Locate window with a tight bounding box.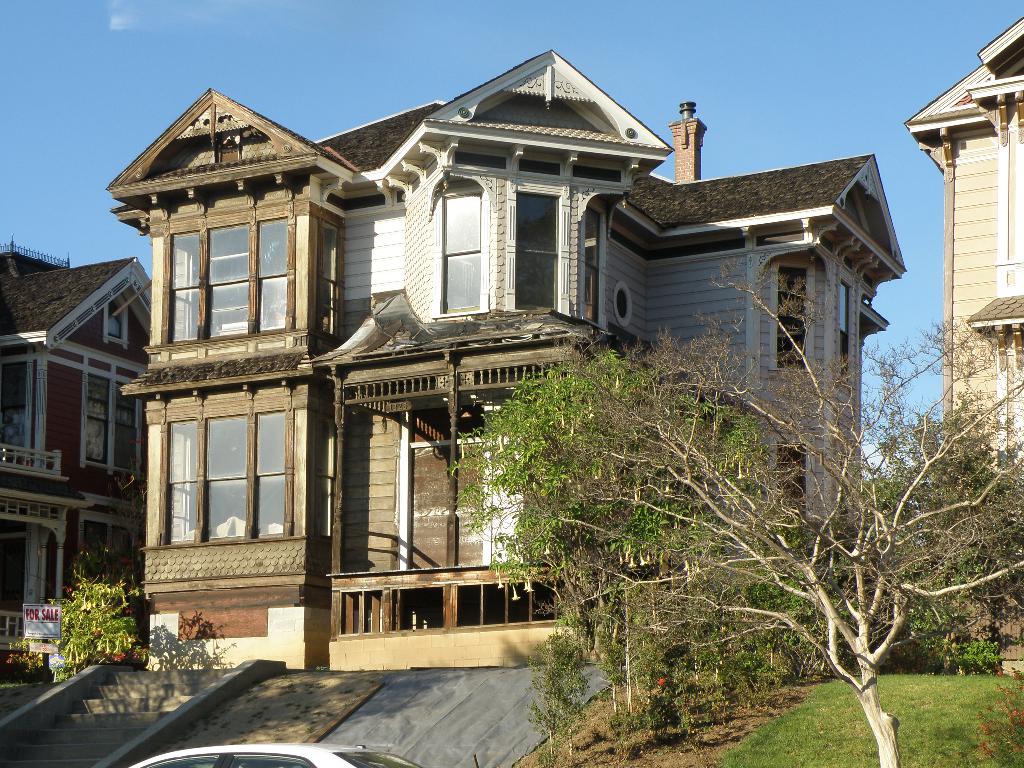
bbox=(79, 509, 137, 588).
